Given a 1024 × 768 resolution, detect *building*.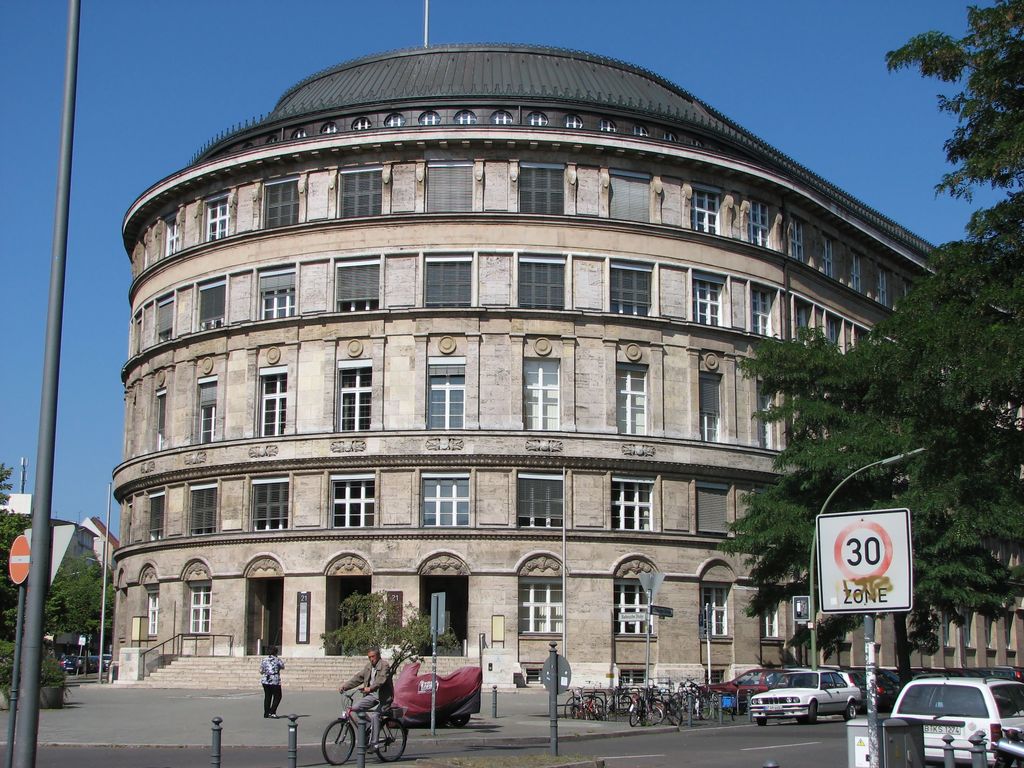
<bbox>2, 509, 121, 606</bbox>.
